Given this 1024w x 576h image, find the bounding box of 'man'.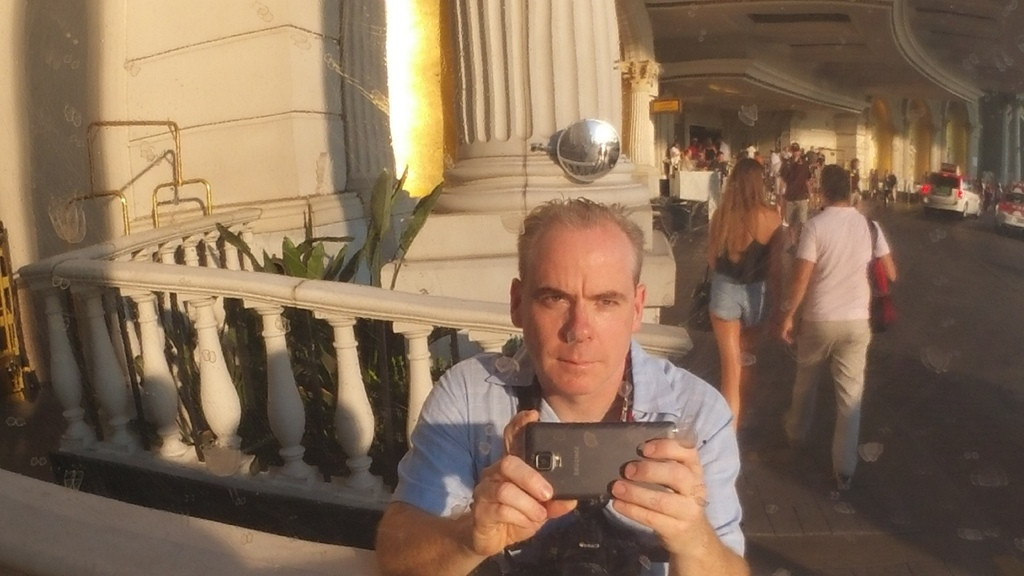
x1=771, y1=163, x2=897, y2=524.
